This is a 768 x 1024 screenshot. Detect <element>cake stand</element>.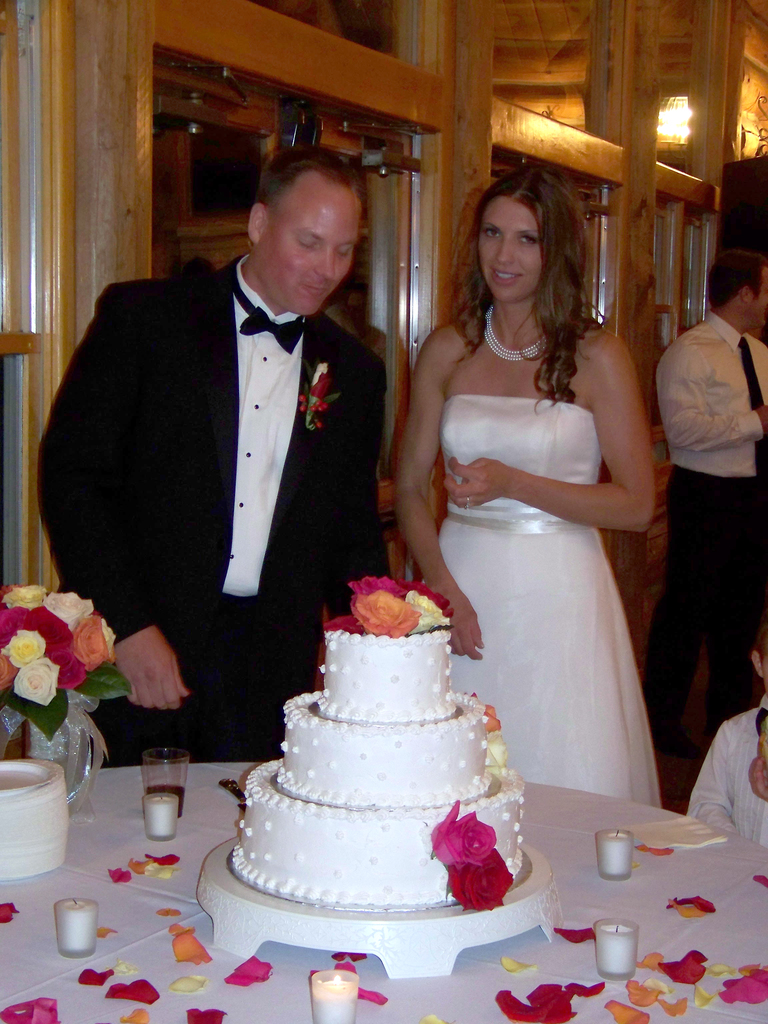
bbox=(190, 835, 563, 979).
